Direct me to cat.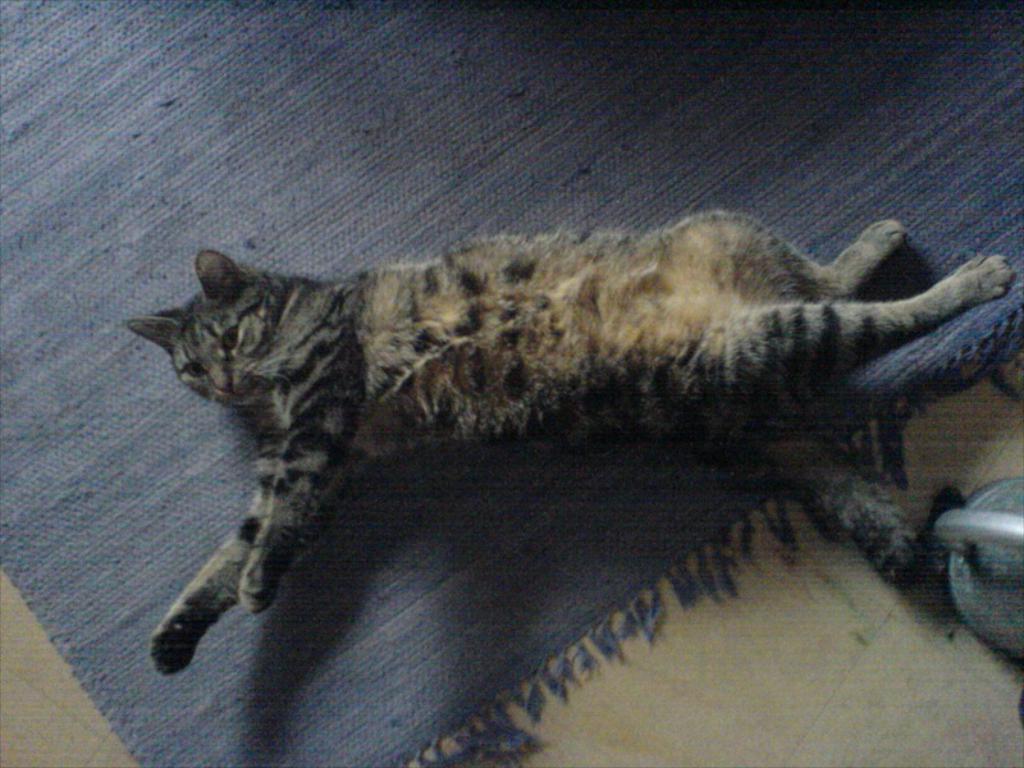
Direction: select_region(125, 214, 1020, 678).
